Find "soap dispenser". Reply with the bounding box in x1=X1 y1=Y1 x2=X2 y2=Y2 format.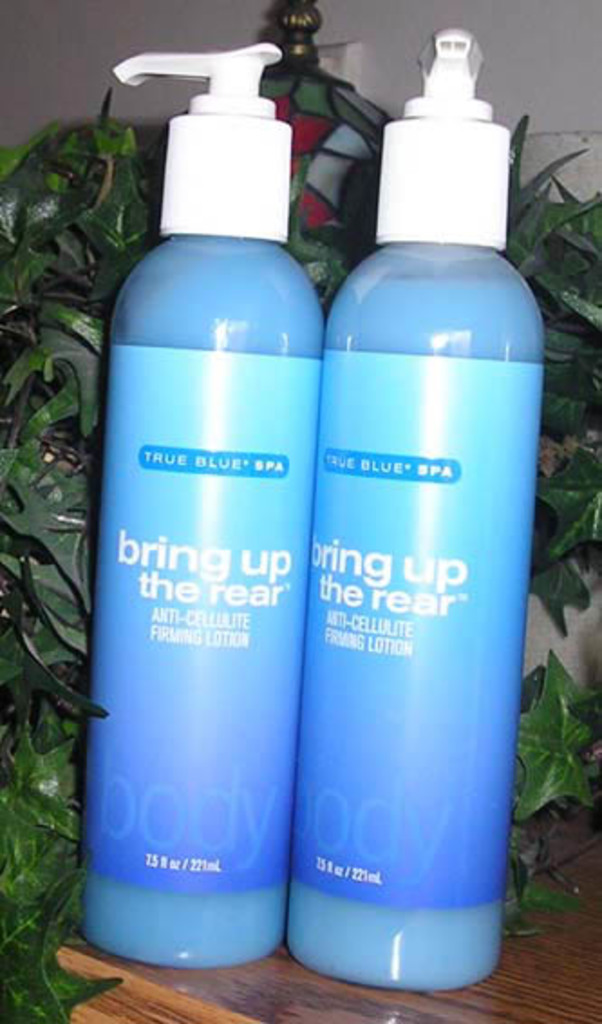
x1=78 y1=40 x2=325 y2=970.
